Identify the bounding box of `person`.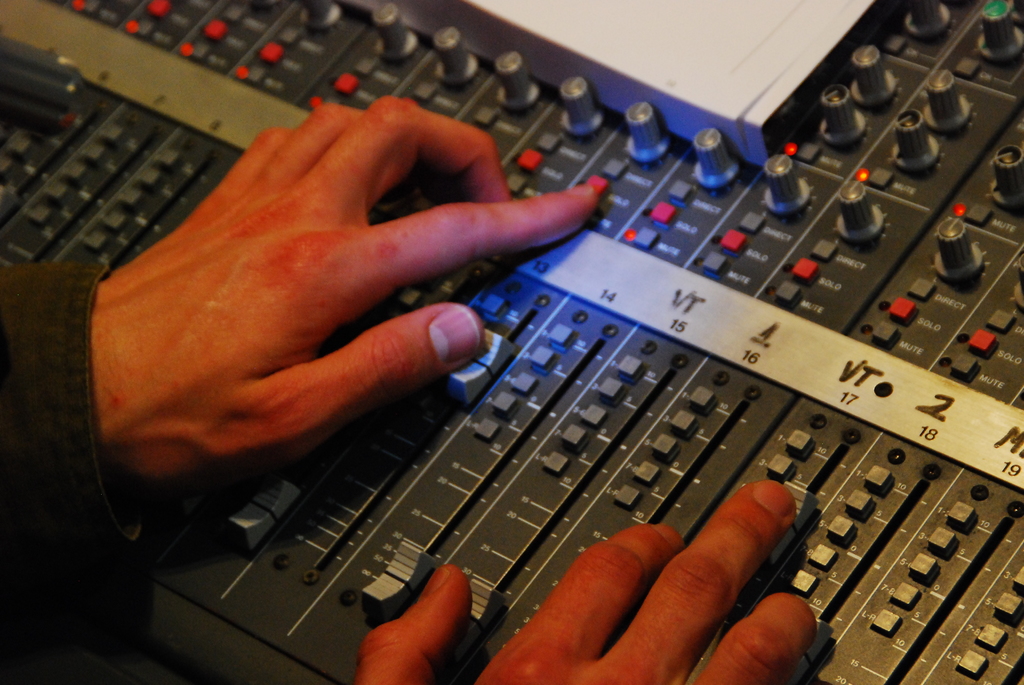
<region>0, 93, 829, 684</region>.
